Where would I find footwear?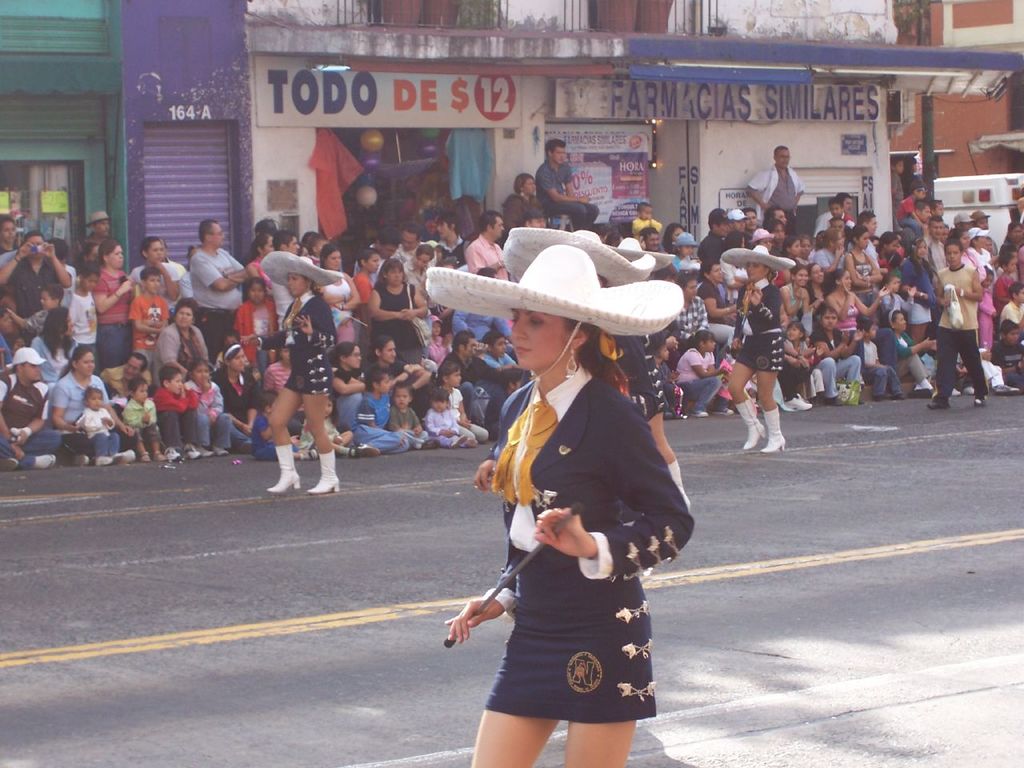
At {"x1": 74, "y1": 454, "x2": 88, "y2": 468}.
